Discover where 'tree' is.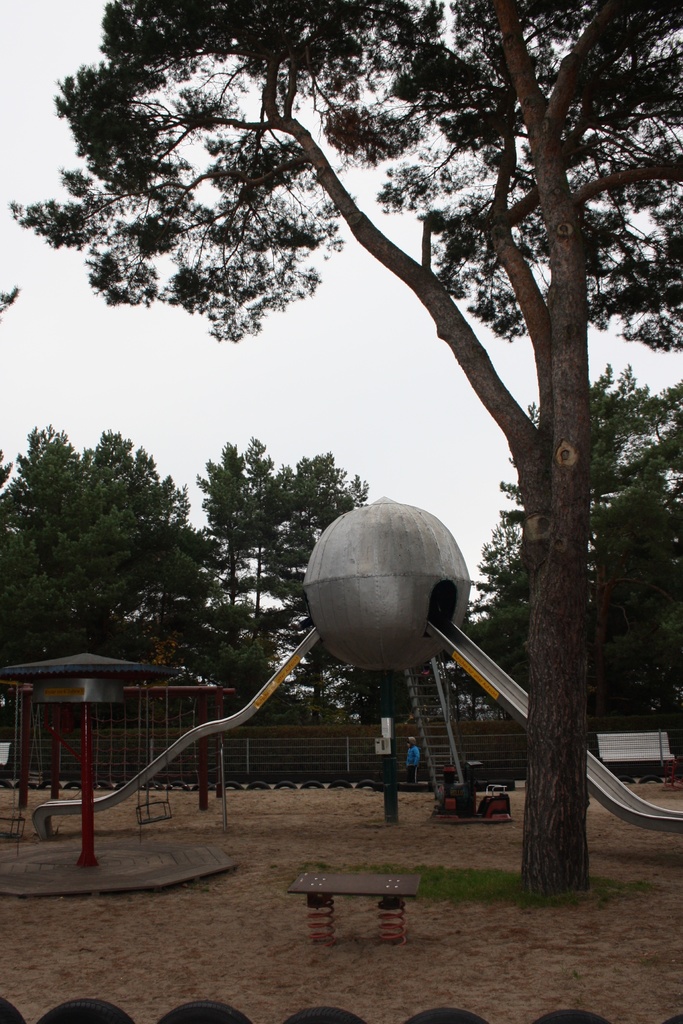
Discovered at [x1=8, y1=419, x2=236, y2=675].
